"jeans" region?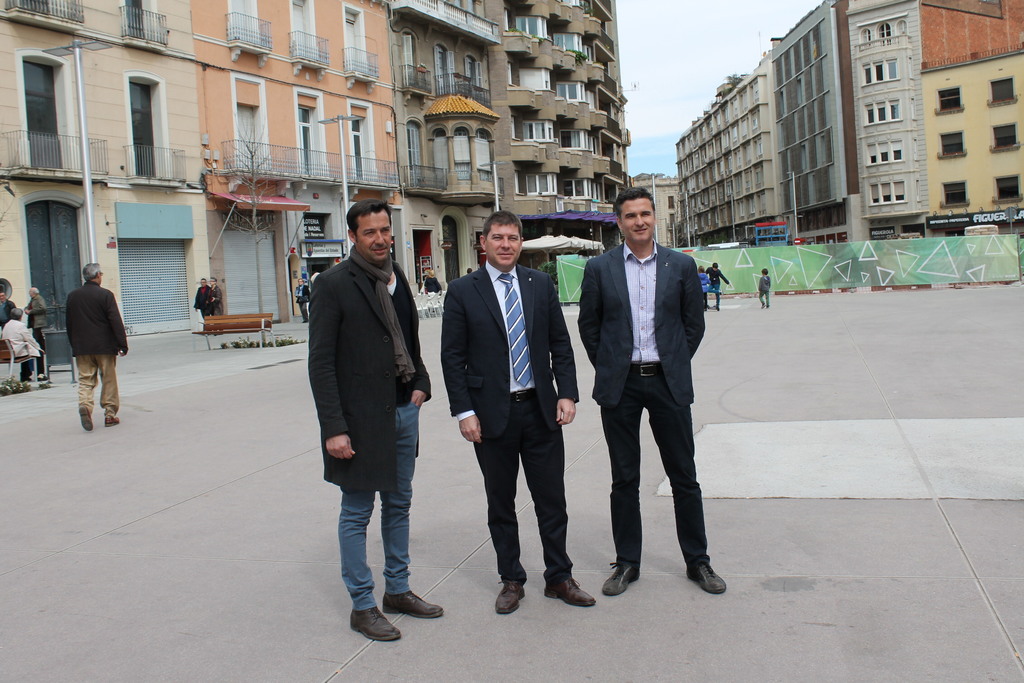
<region>299, 304, 312, 317</region>
